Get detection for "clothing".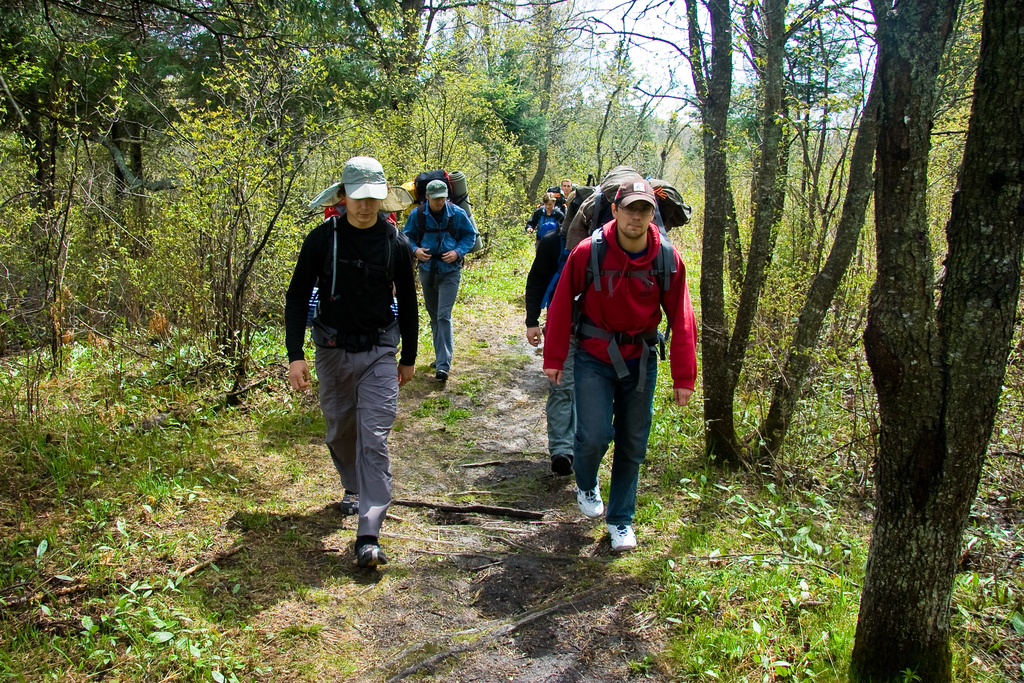
Detection: [left=513, top=229, right=561, bottom=322].
